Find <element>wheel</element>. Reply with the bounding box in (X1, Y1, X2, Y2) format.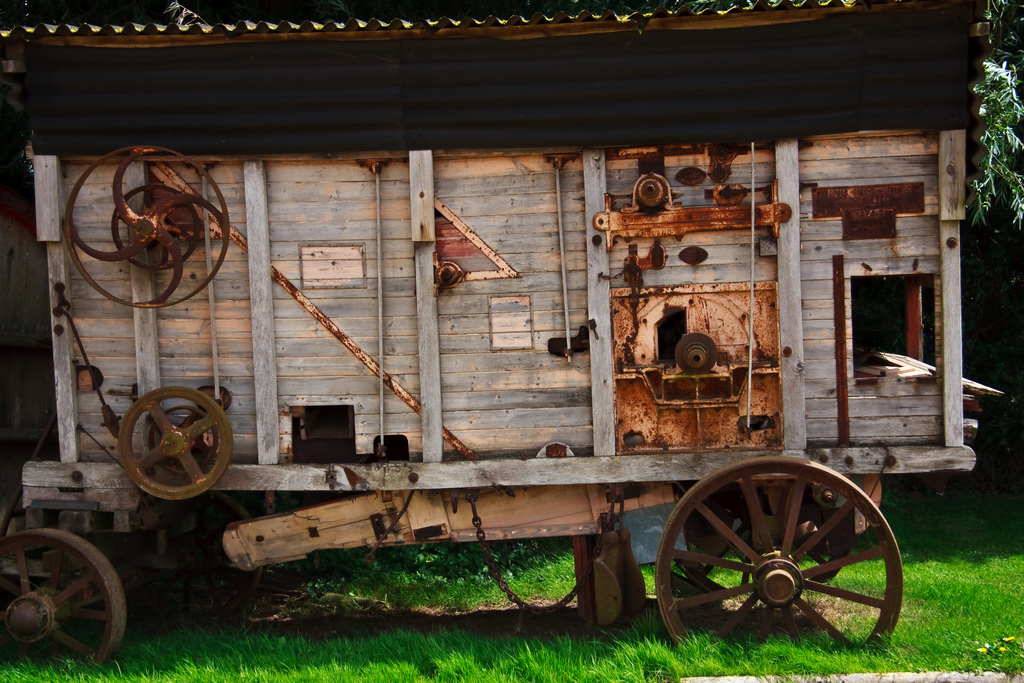
(115, 397, 231, 498).
